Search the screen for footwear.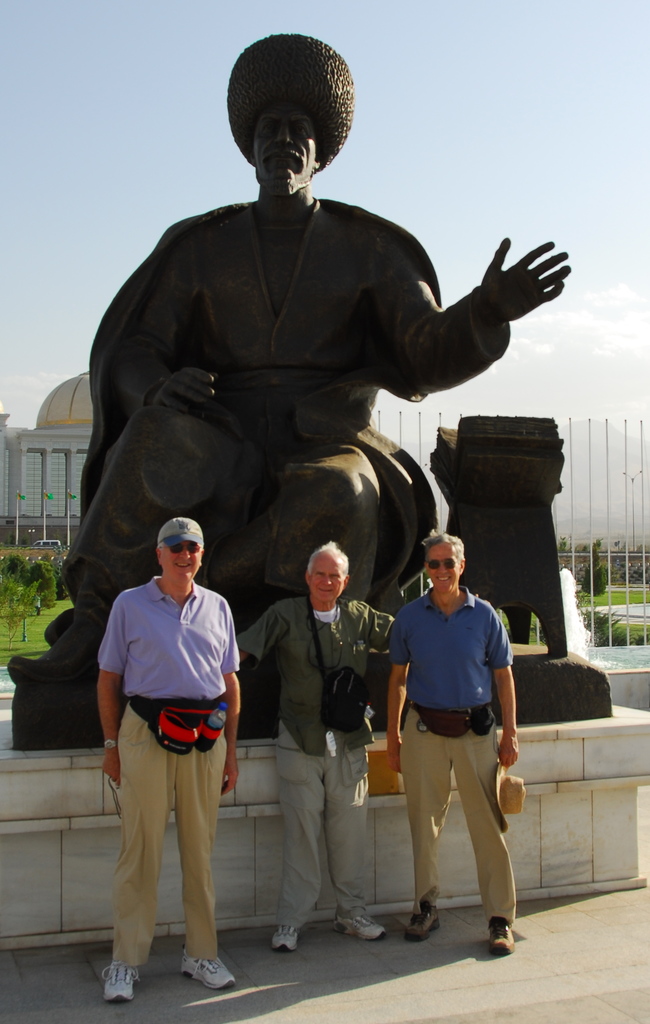
Found at locate(483, 921, 511, 952).
